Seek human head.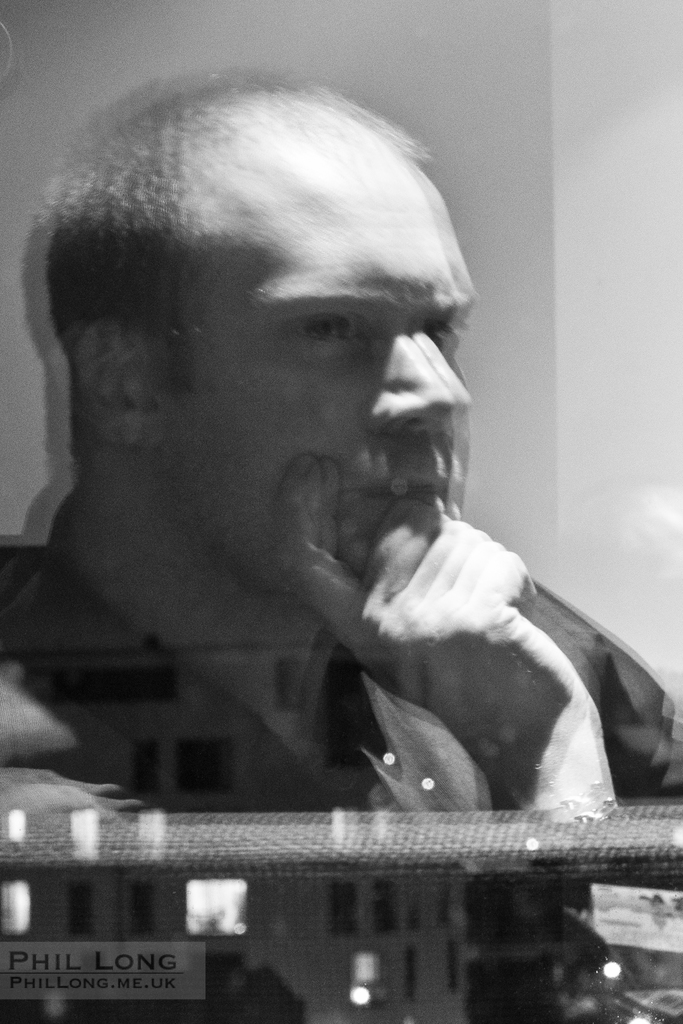
box=[49, 81, 473, 566].
